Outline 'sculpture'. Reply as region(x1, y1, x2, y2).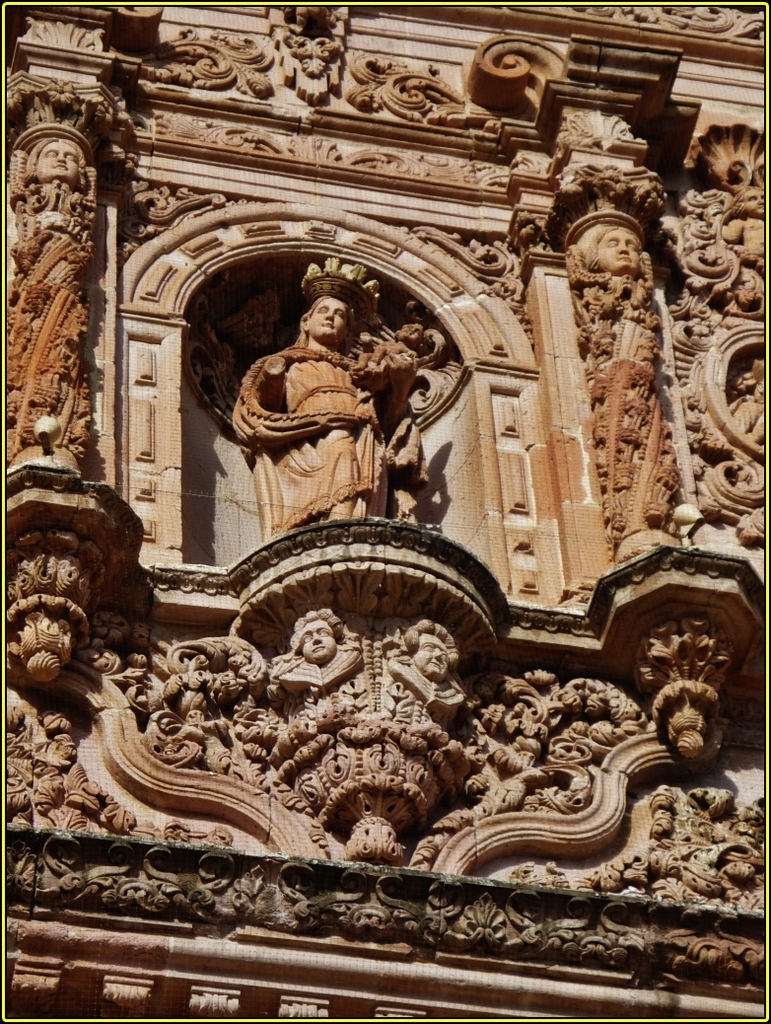
region(35, 141, 82, 186).
